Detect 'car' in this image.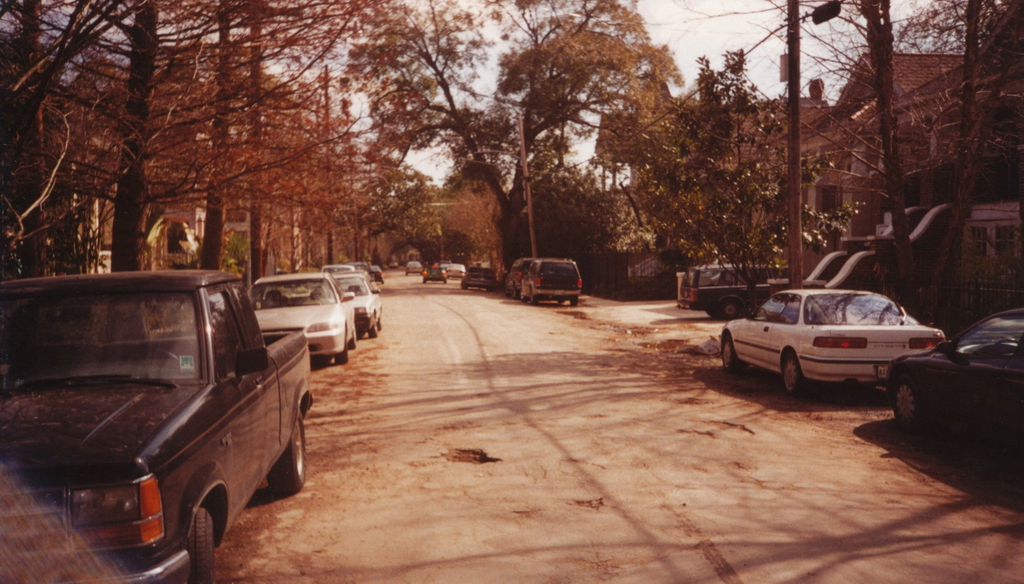
Detection: [x1=723, y1=288, x2=945, y2=396].
